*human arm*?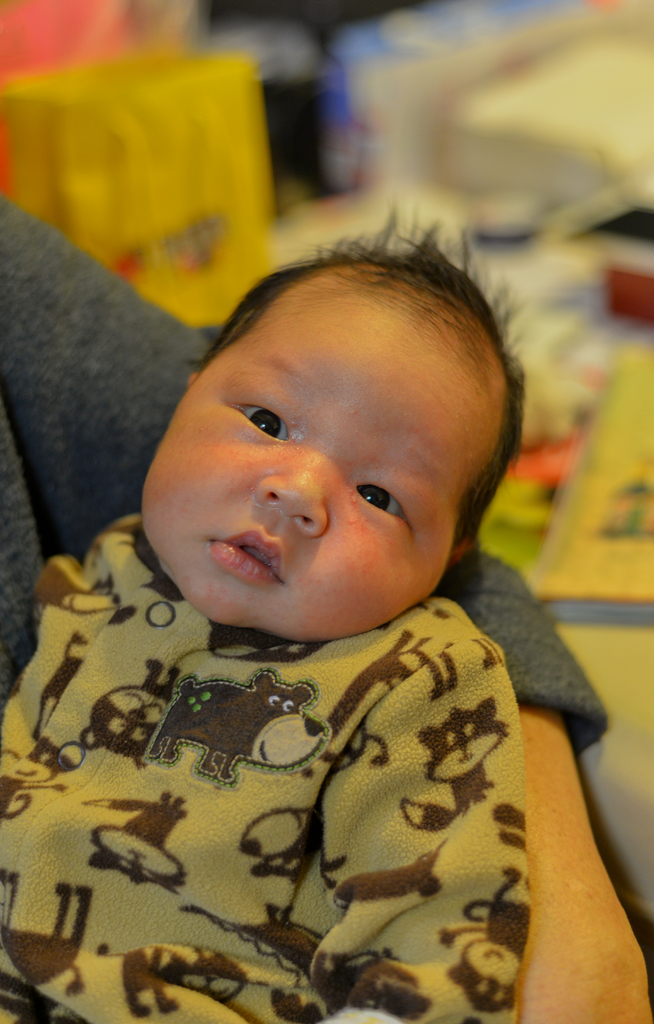
x1=3 y1=200 x2=653 y2=1023
